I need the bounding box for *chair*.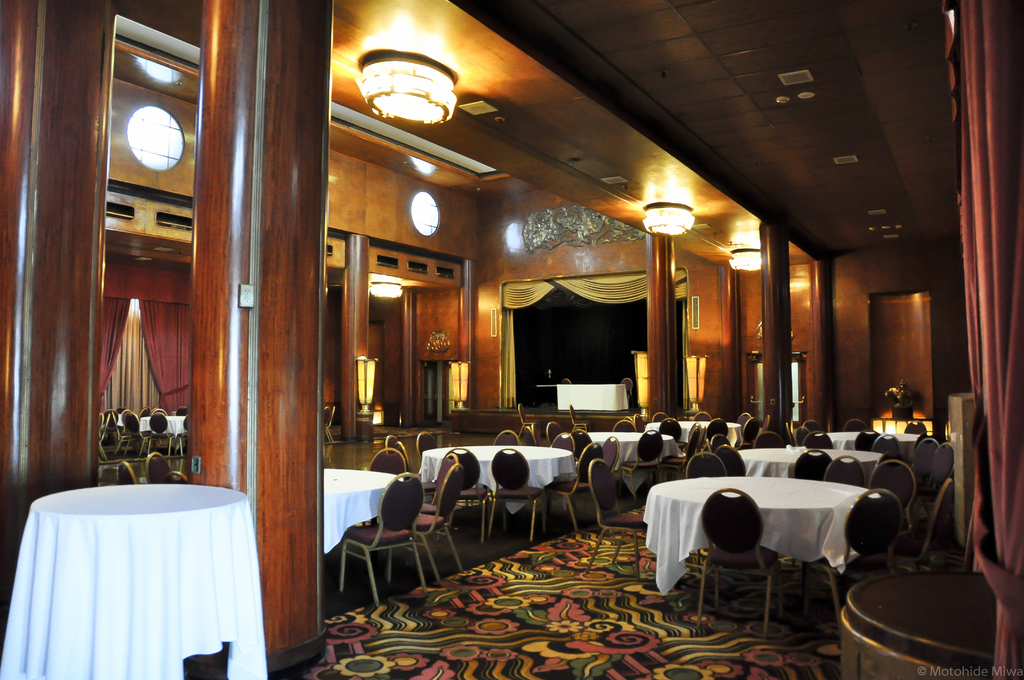
Here it is: box(95, 416, 110, 460).
